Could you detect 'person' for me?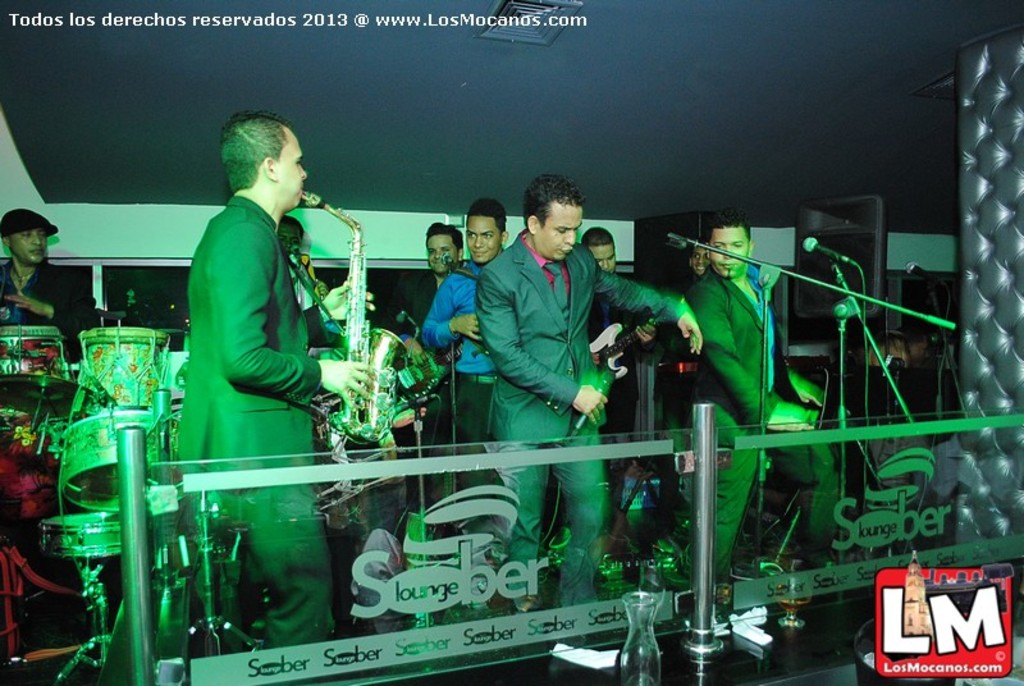
Detection result: 0/207/101/370.
